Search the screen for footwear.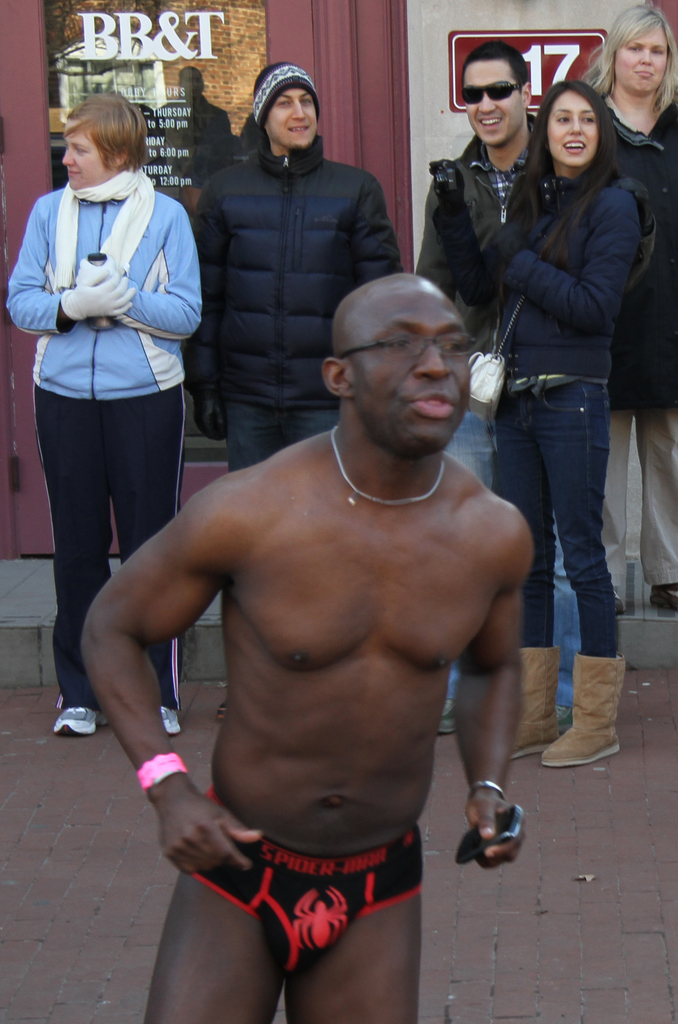
Found at {"x1": 438, "y1": 697, "x2": 454, "y2": 742}.
